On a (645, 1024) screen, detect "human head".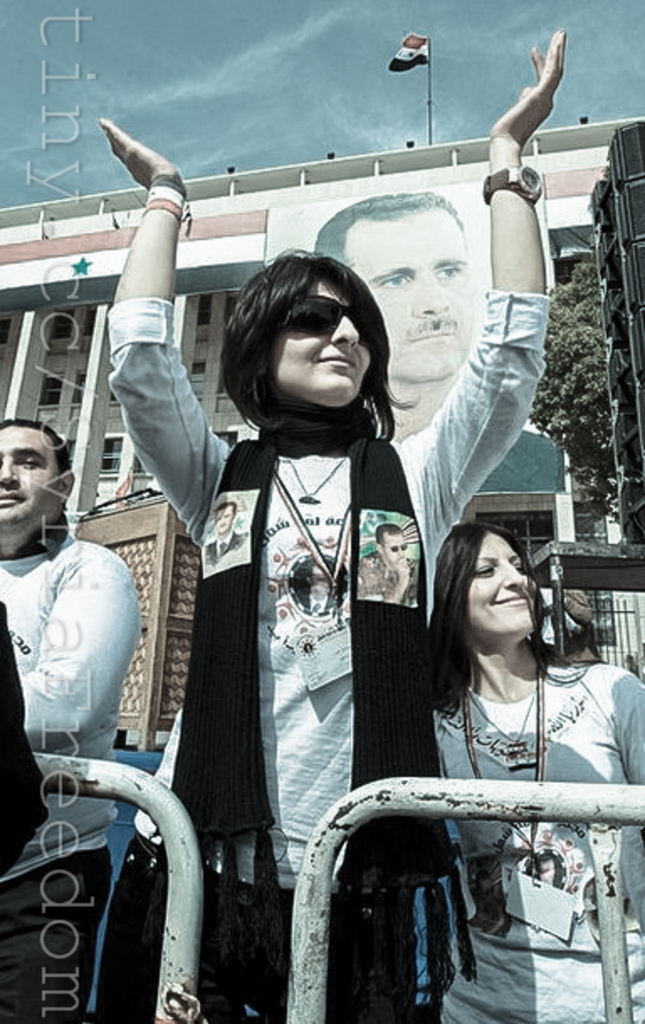
l=239, t=255, r=378, b=406.
